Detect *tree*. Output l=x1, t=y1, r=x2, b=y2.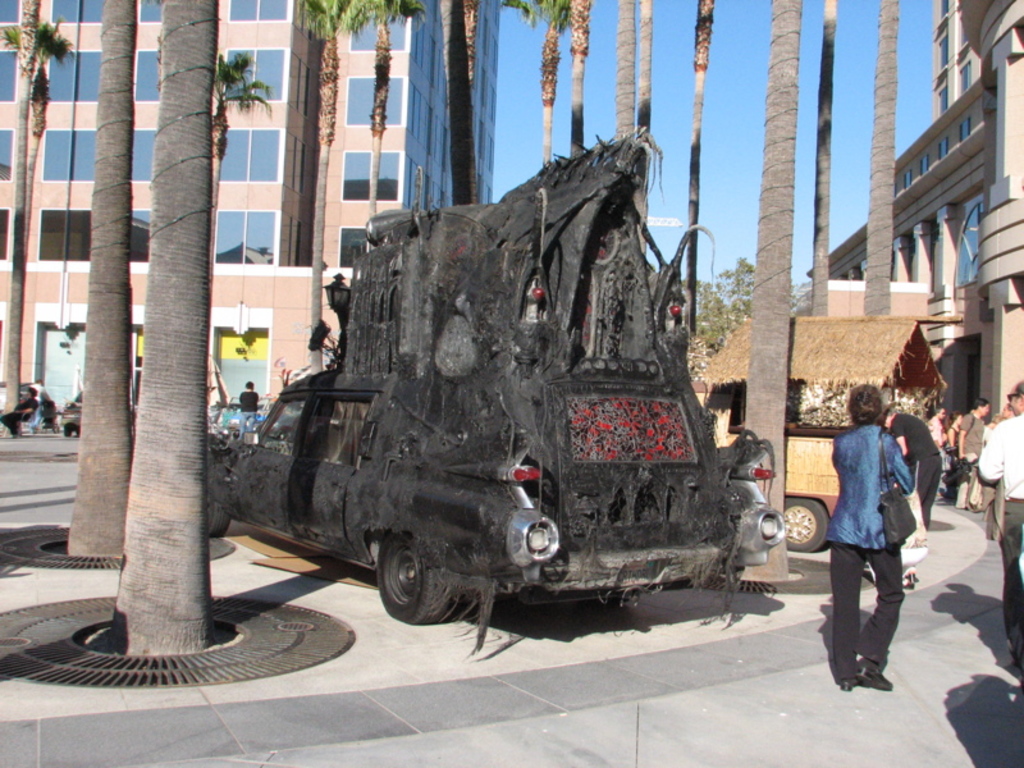
l=804, t=0, r=838, b=319.
